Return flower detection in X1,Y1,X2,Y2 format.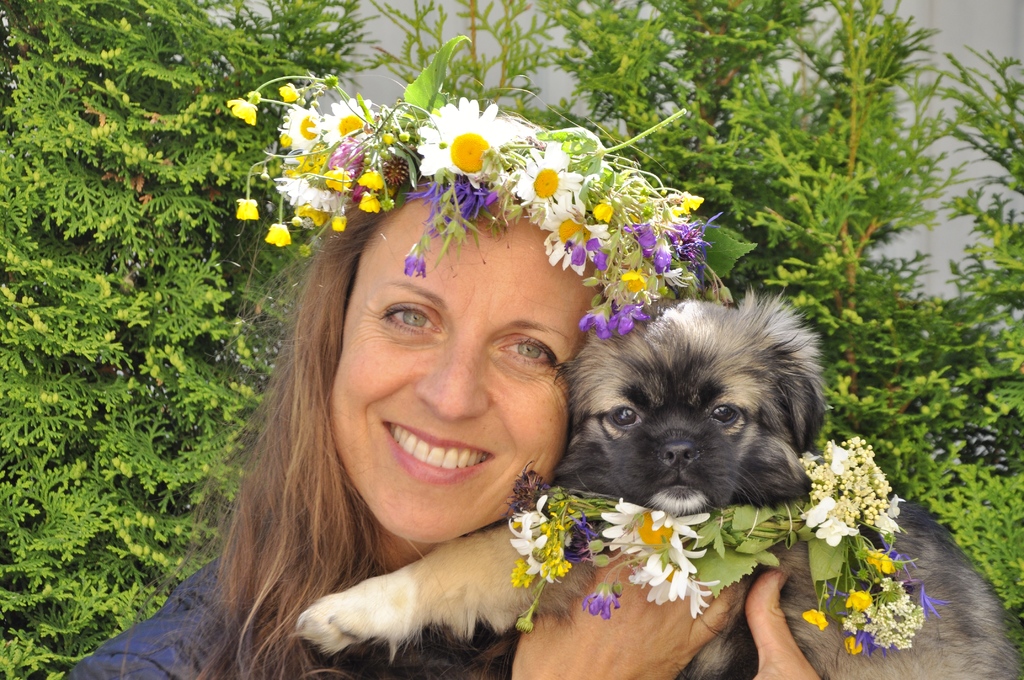
415,95,519,191.
